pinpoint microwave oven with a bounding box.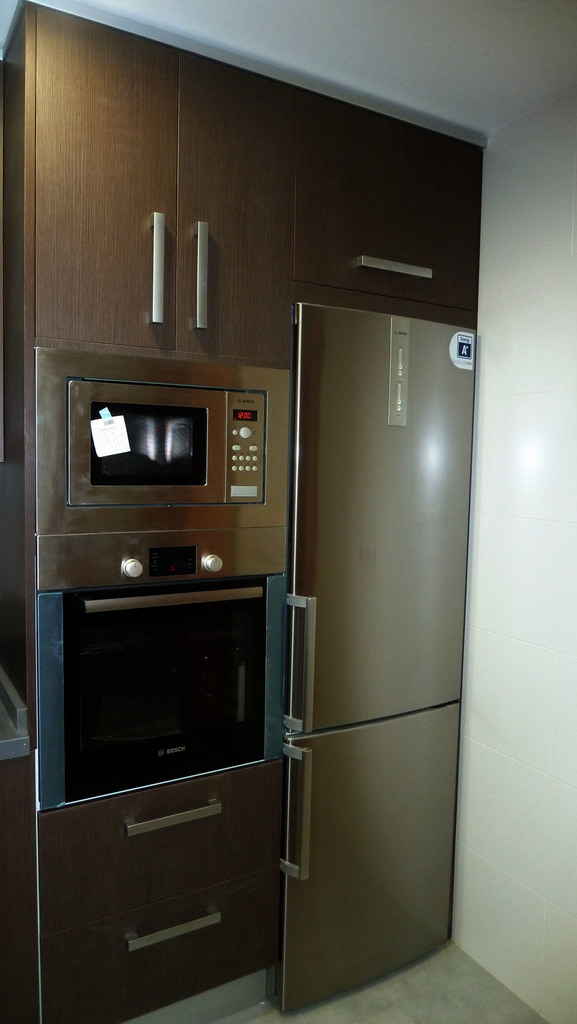
locate(39, 352, 297, 586).
